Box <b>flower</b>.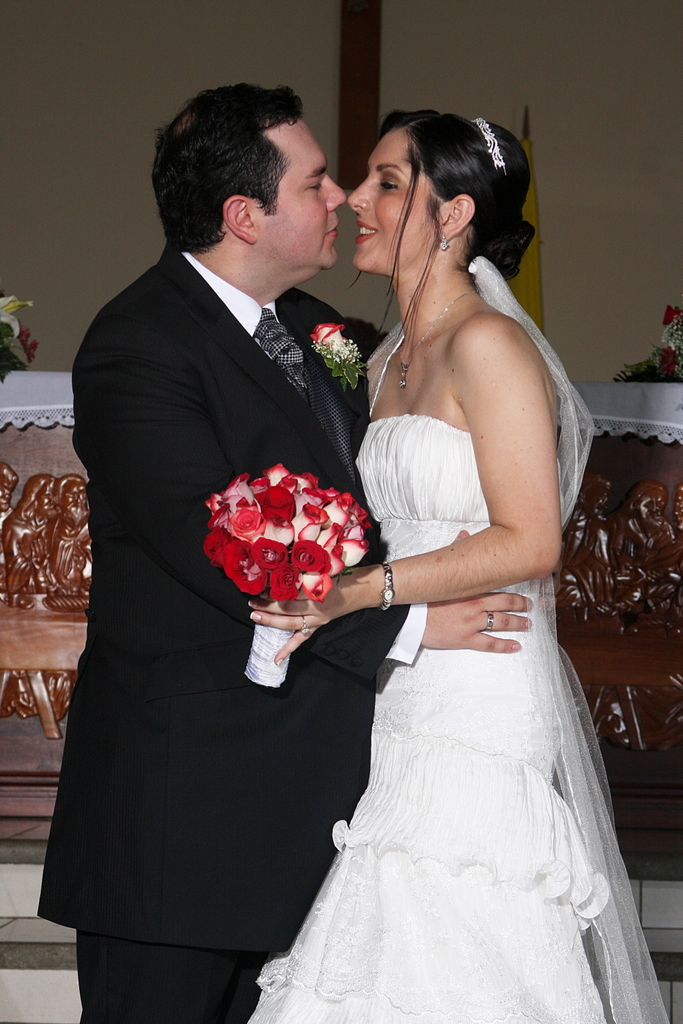
[309,322,365,364].
